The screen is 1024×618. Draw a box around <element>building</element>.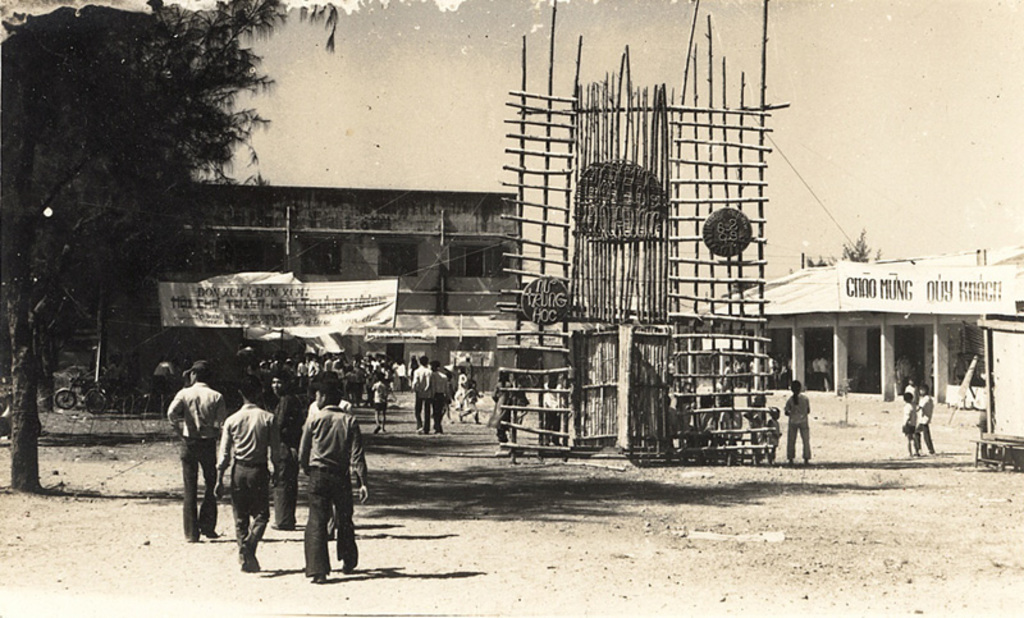
detection(705, 237, 1023, 464).
